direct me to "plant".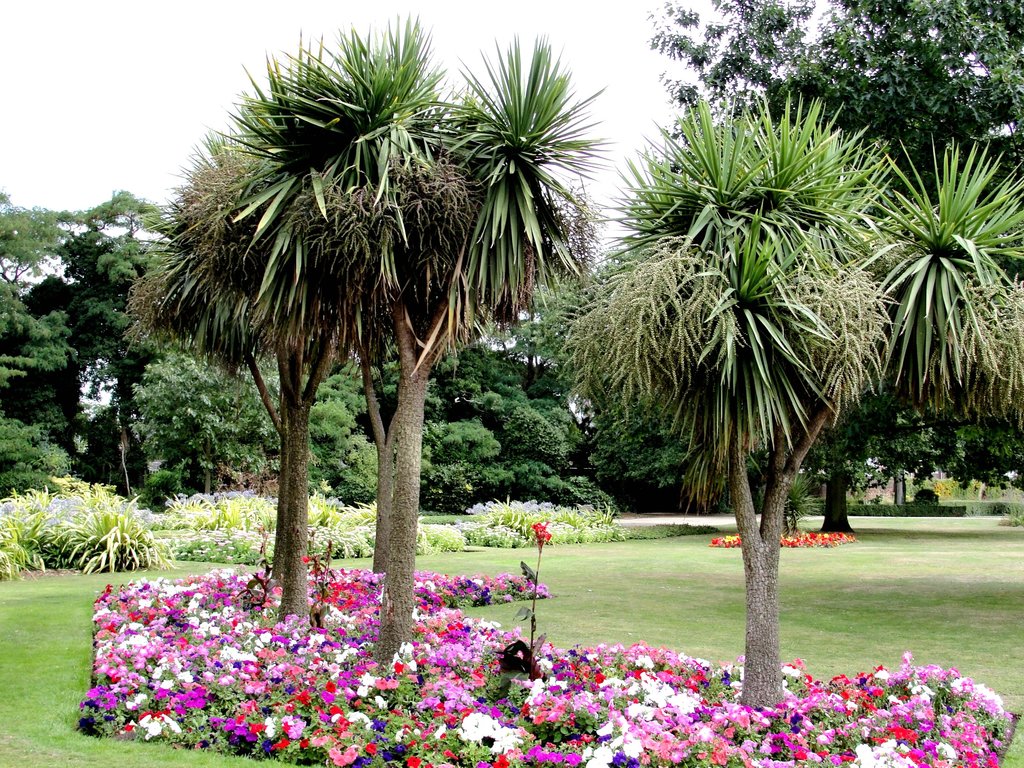
Direction: Rect(769, 468, 833, 540).
